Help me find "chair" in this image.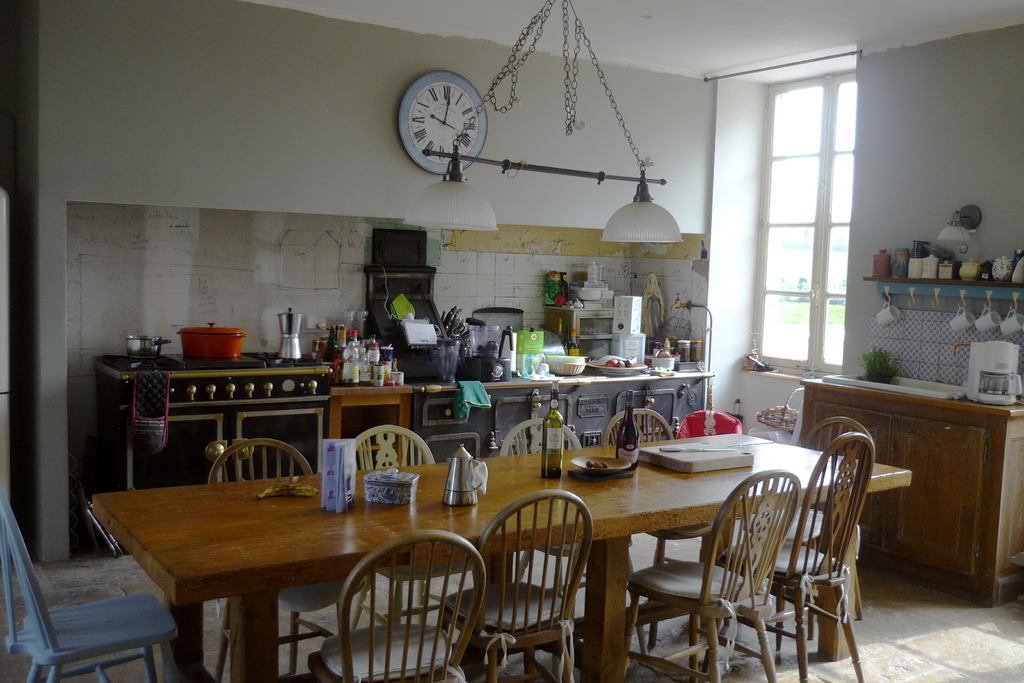
Found it: crop(623, 468, 803, 682).
